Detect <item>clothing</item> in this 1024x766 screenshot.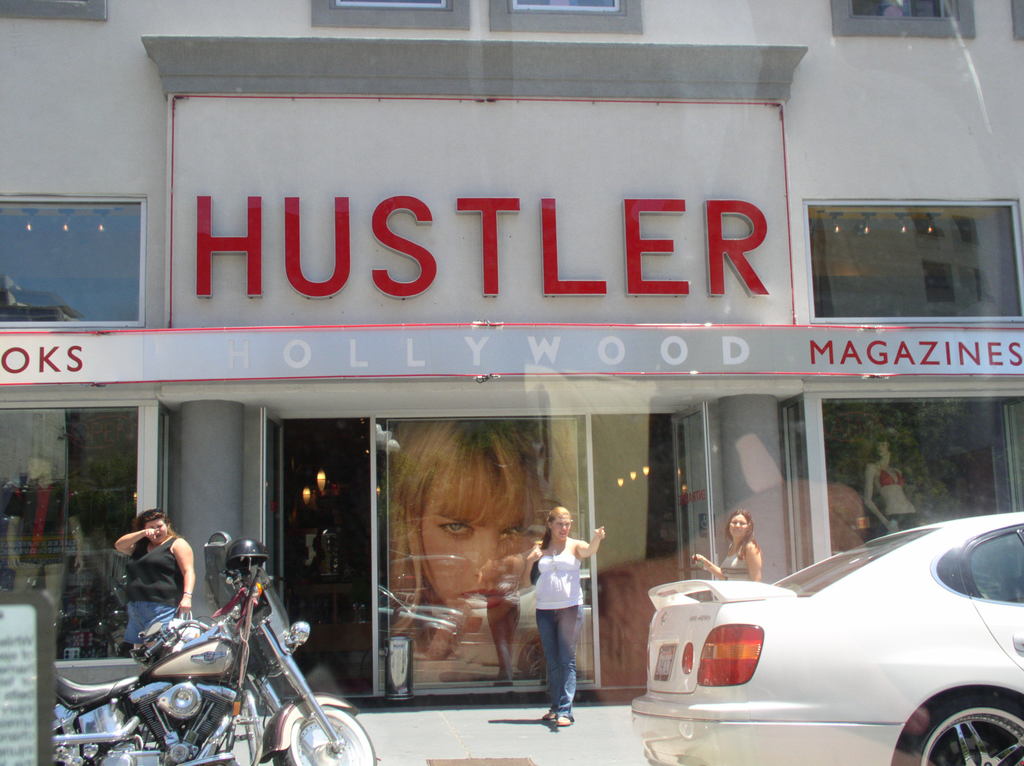
Detection: box=[105, 527, 188, 642].
